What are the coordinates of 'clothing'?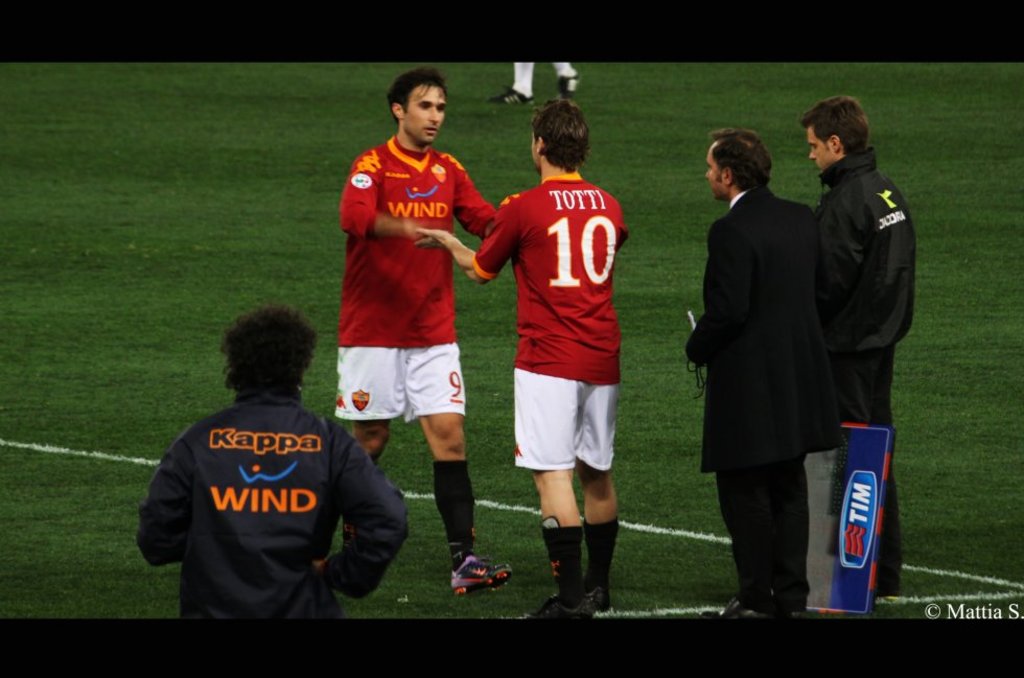
474:171:628:385.
